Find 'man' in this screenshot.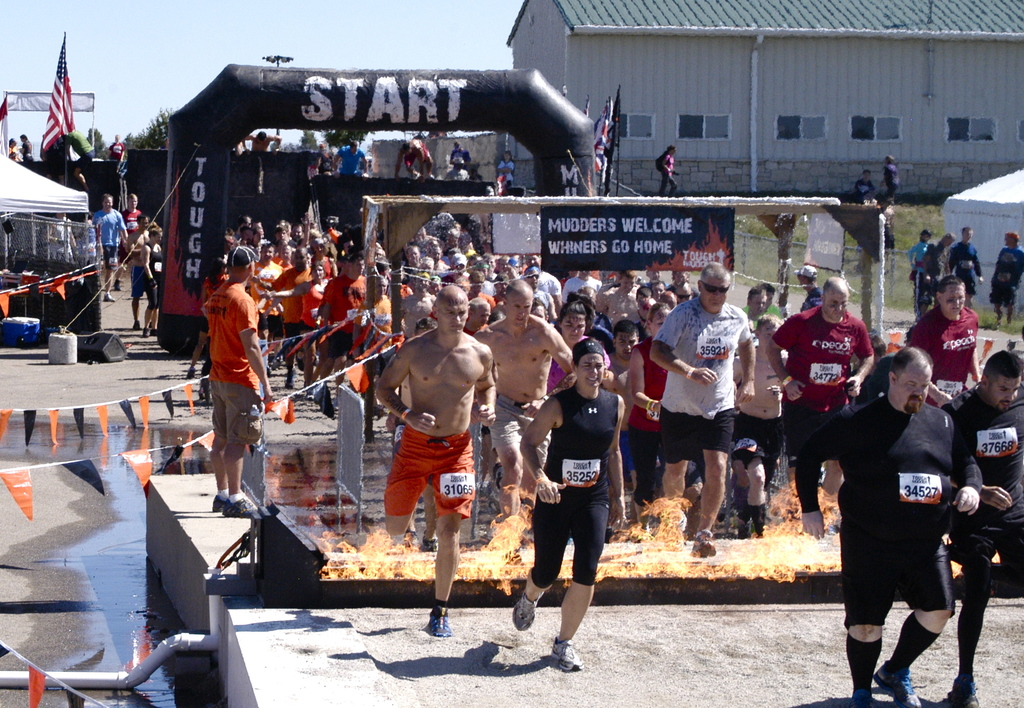
The bounding box for 'man' is <bbox>791, 265, 824, 311</bbox>.
